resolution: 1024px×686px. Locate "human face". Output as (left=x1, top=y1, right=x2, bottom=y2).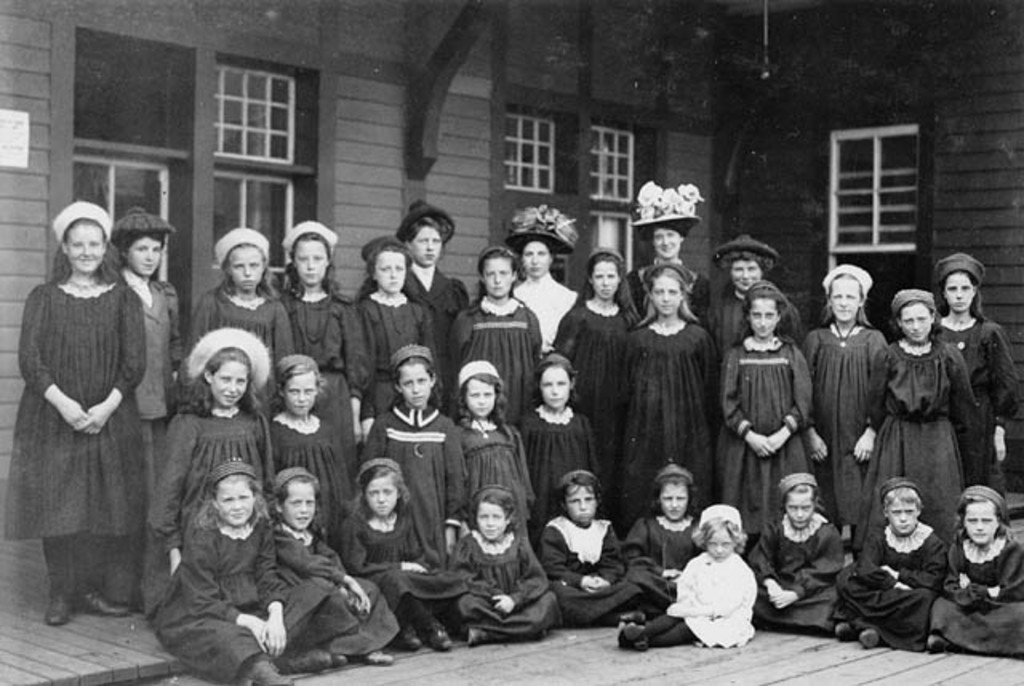
(left=901, top=299, right=936, bottom=344).
